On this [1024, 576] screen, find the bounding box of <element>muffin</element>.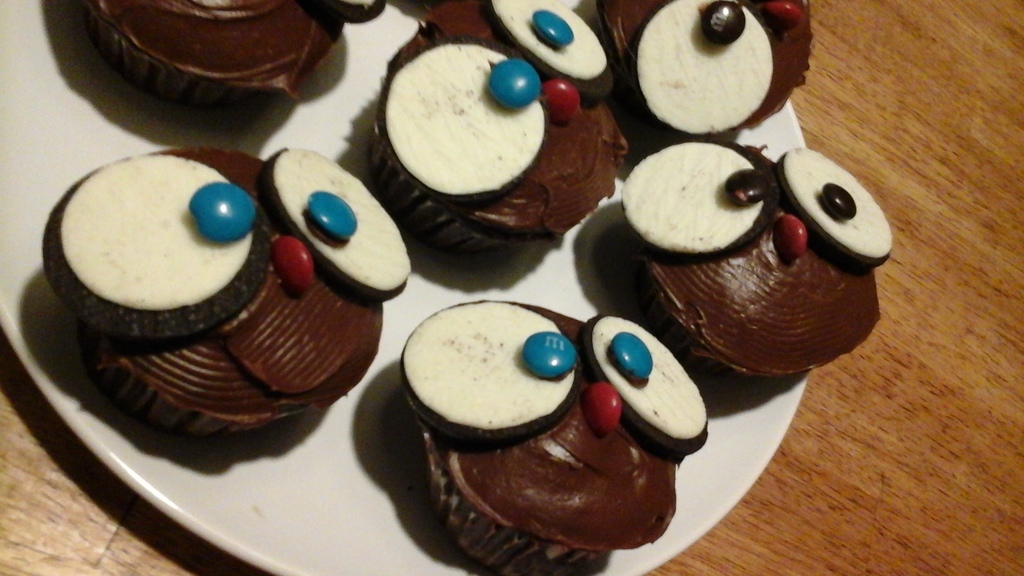
Bounding box: region(614, 141, 895, 391).
